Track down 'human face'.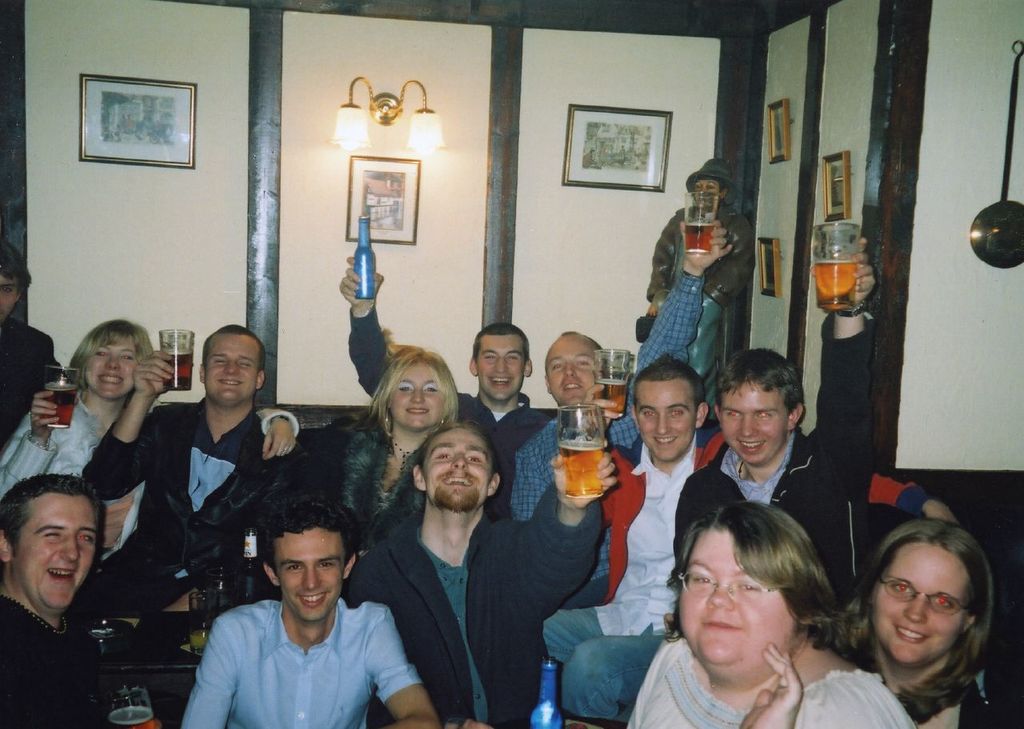
Tracked to BBox(13, 493, 114, 610).
